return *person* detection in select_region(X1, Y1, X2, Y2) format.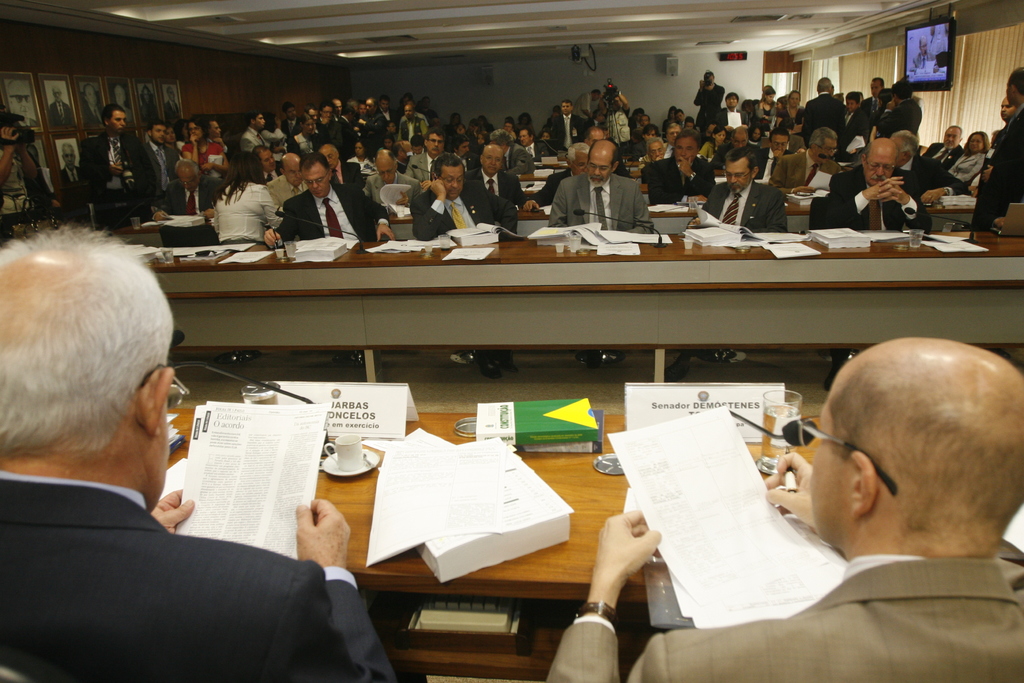
select_region(3, 81, 43, 131).
